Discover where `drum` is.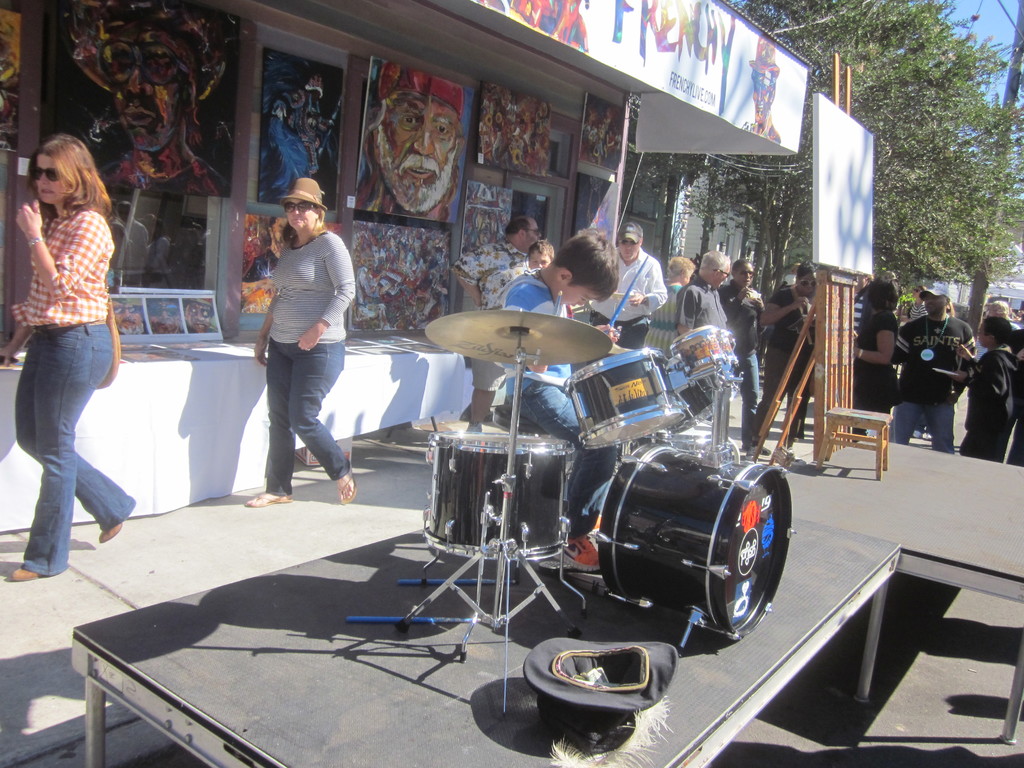
Discovered at region(565, 346, 691, 451).
